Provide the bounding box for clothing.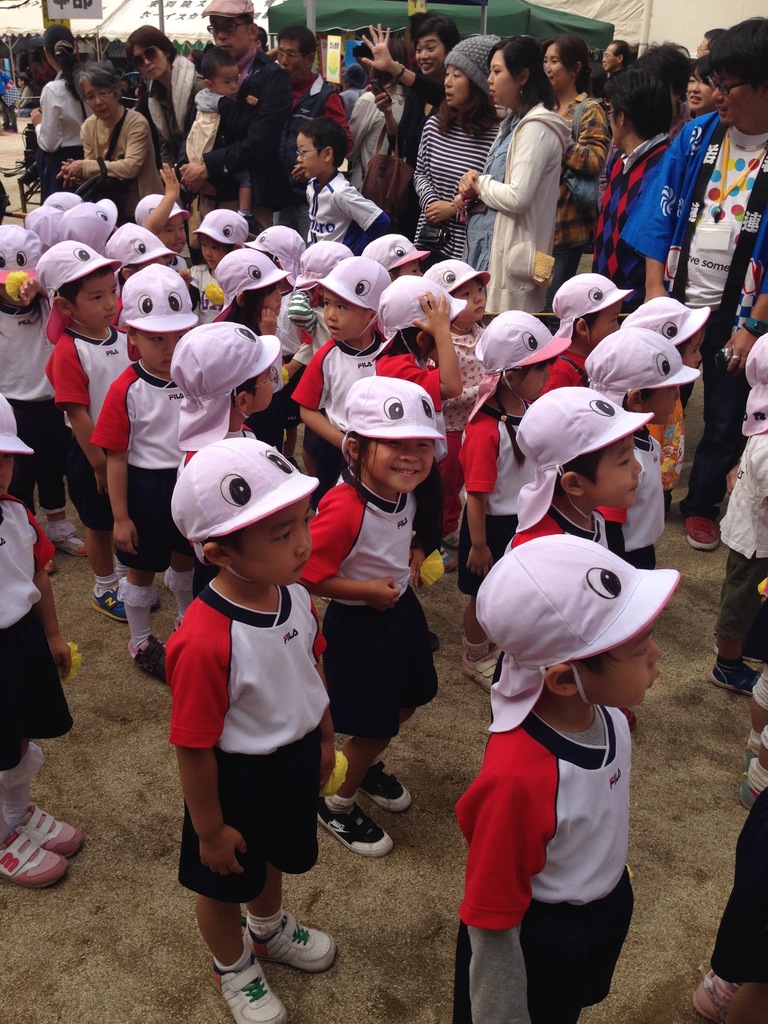
442, 703, 629, 1023.
